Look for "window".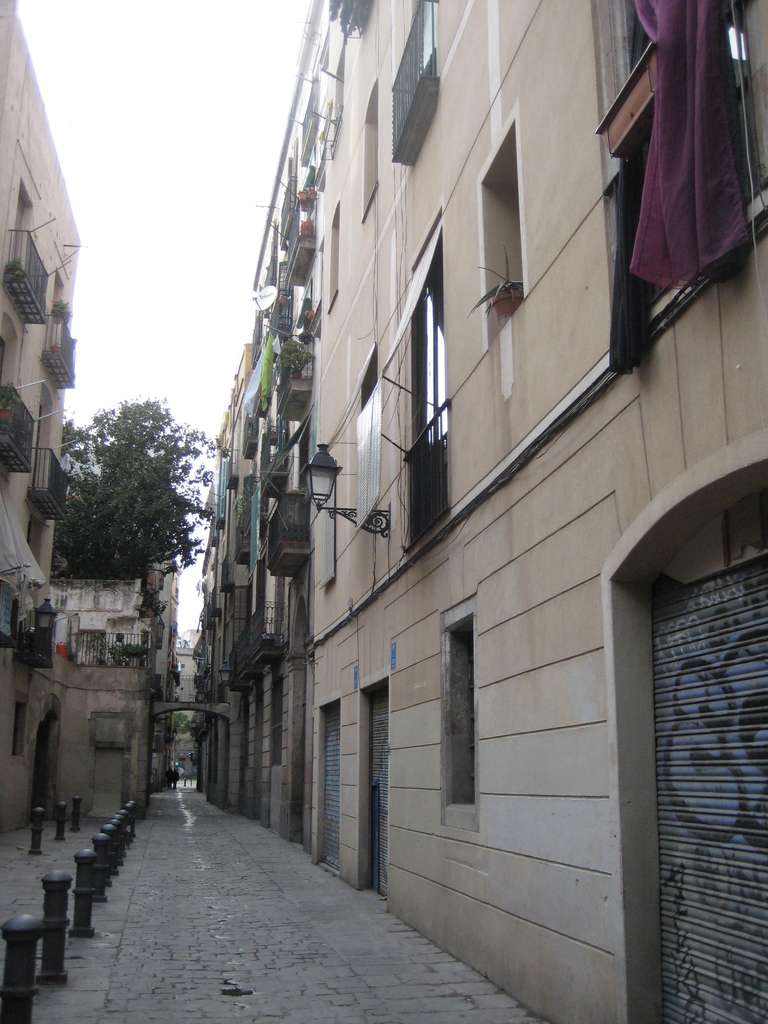
Found: pyautogui.locateOnScreen(360, 77, 385, 218).
